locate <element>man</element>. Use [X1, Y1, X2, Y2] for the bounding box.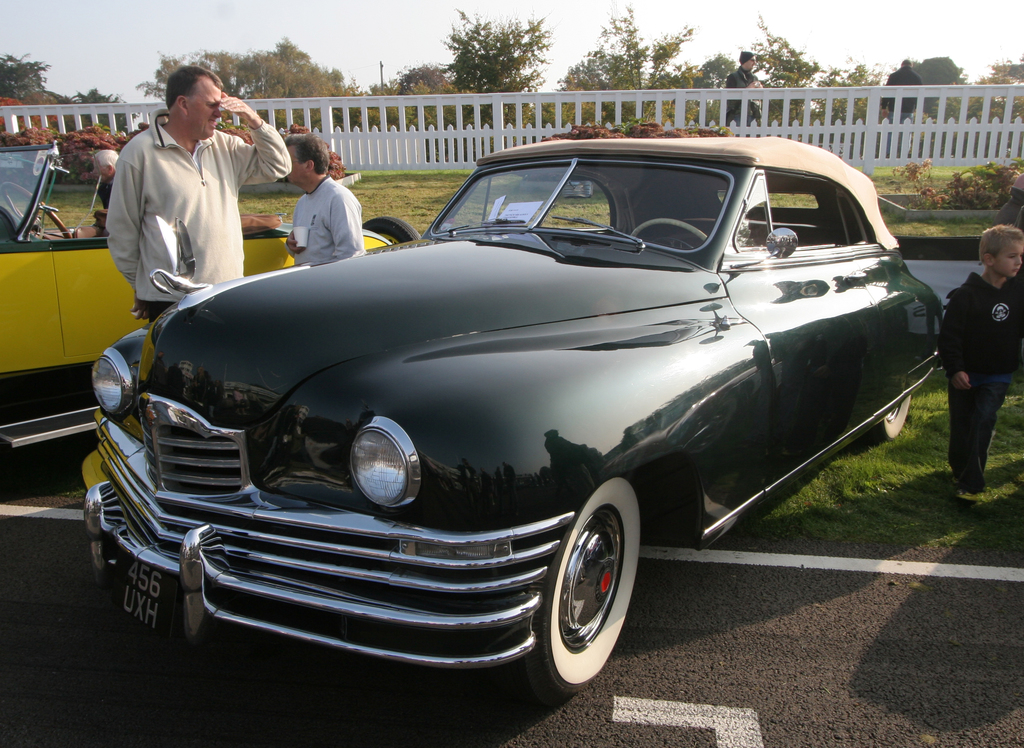
[99, 60, 282, 323].
